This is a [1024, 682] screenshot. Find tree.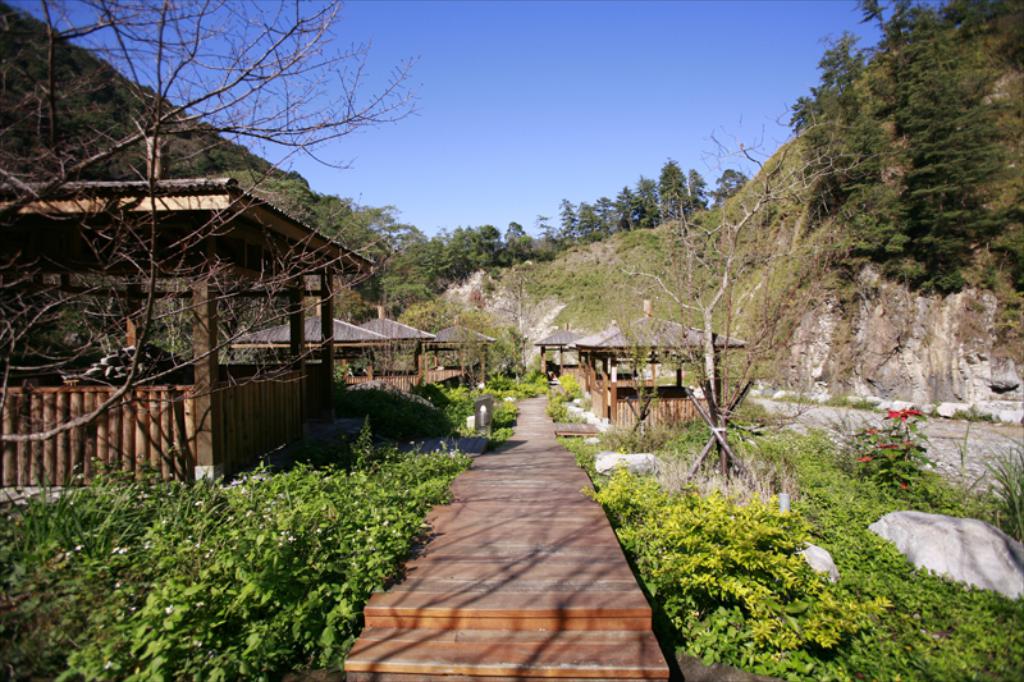
Bounding box: [438,229,468,275].
